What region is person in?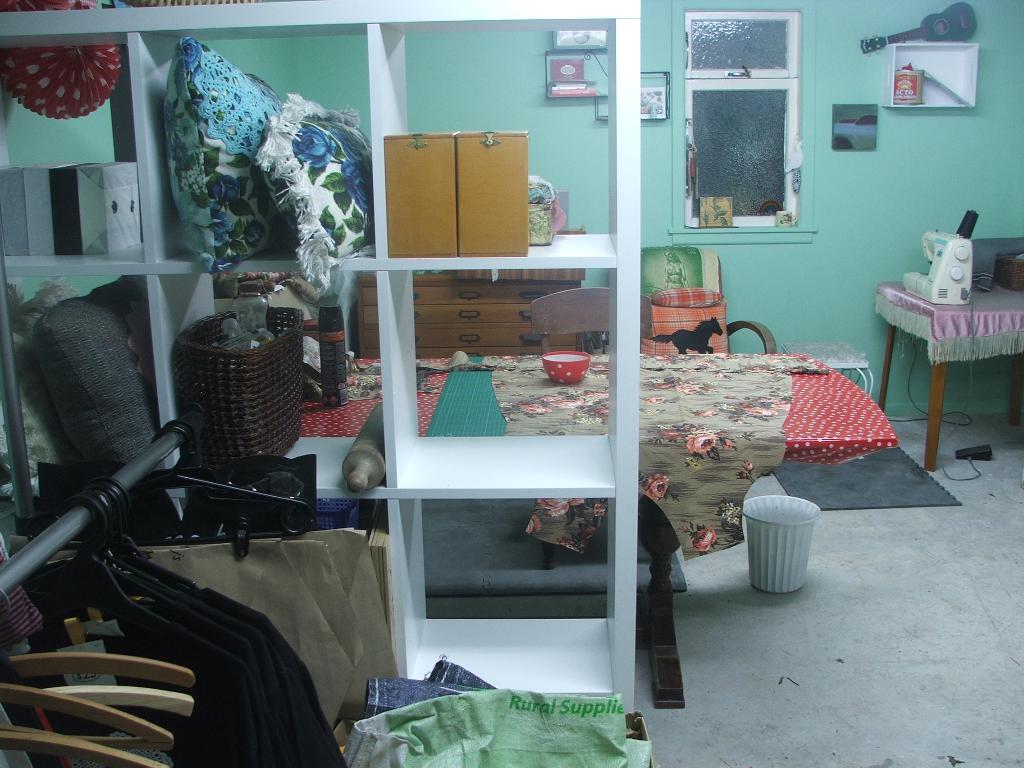
bbox=(663, 253, 689, 289).
